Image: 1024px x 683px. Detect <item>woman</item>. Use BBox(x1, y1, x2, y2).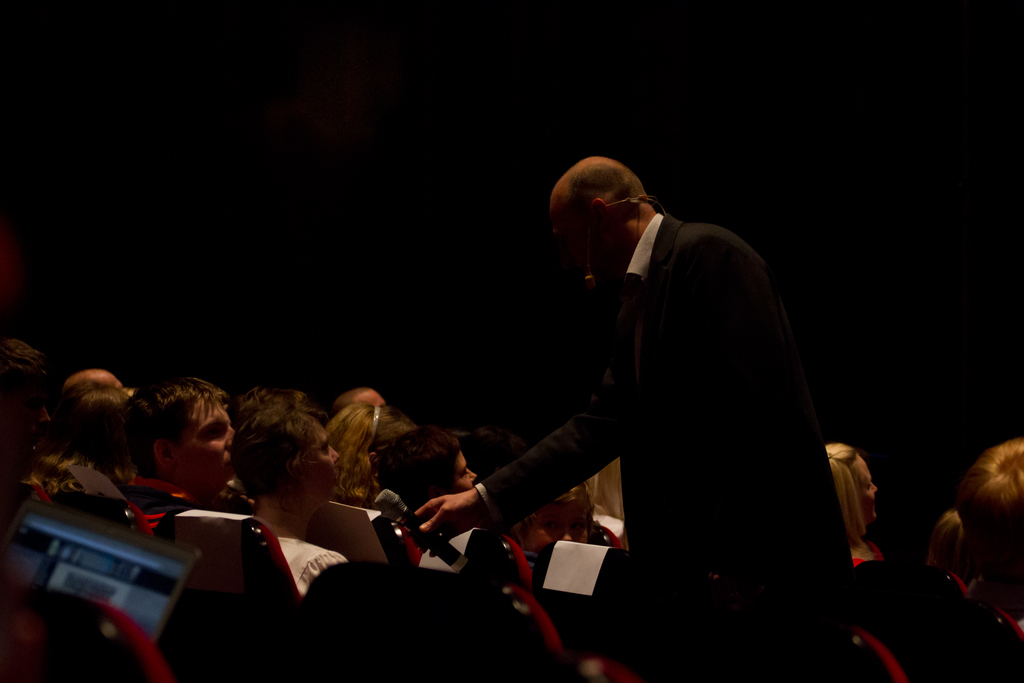
BBox(823, 433, 884, 570).
